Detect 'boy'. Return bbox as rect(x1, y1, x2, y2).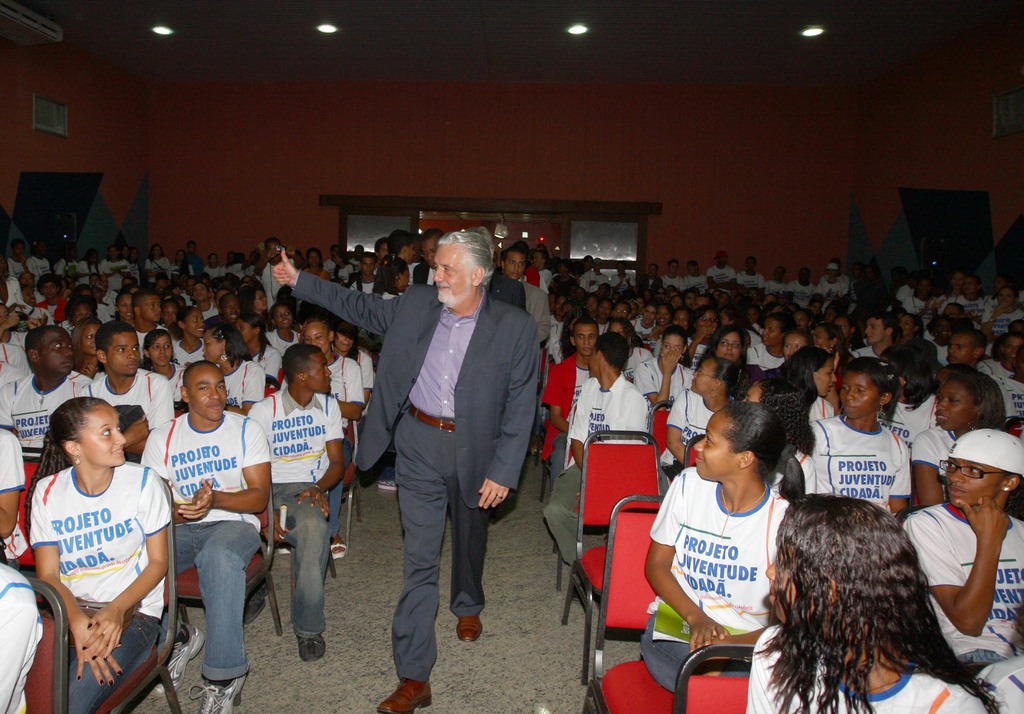
rect(242, 347, 348, 661).
